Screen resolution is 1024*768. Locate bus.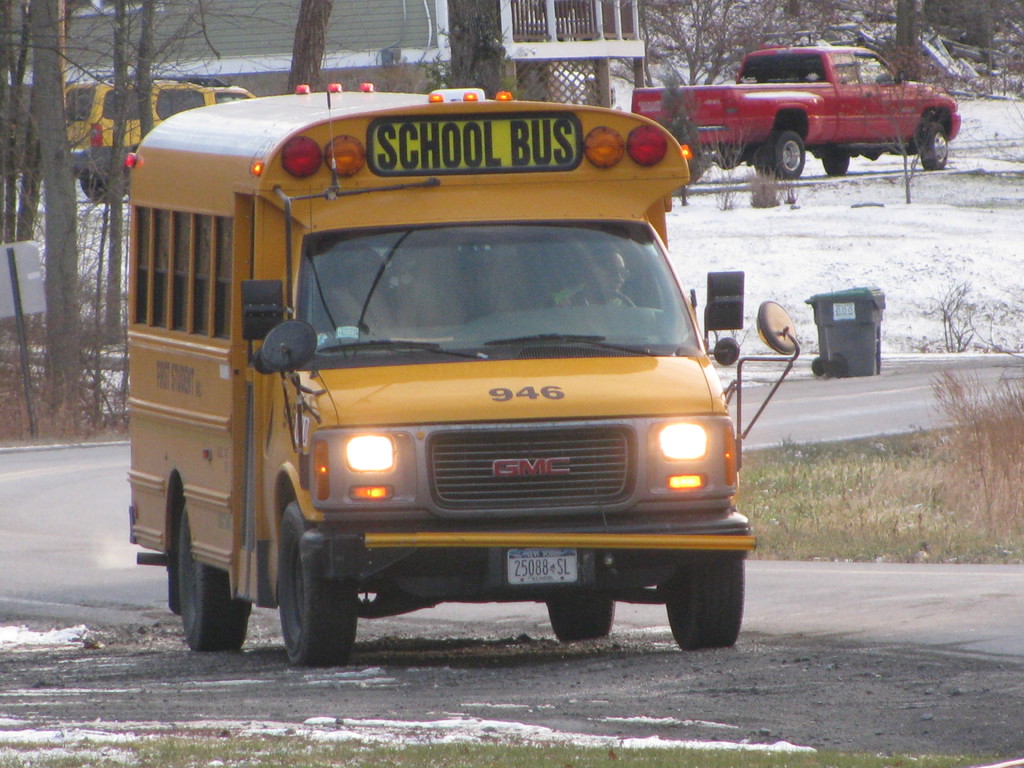
region(128, 78, 800, 669).
